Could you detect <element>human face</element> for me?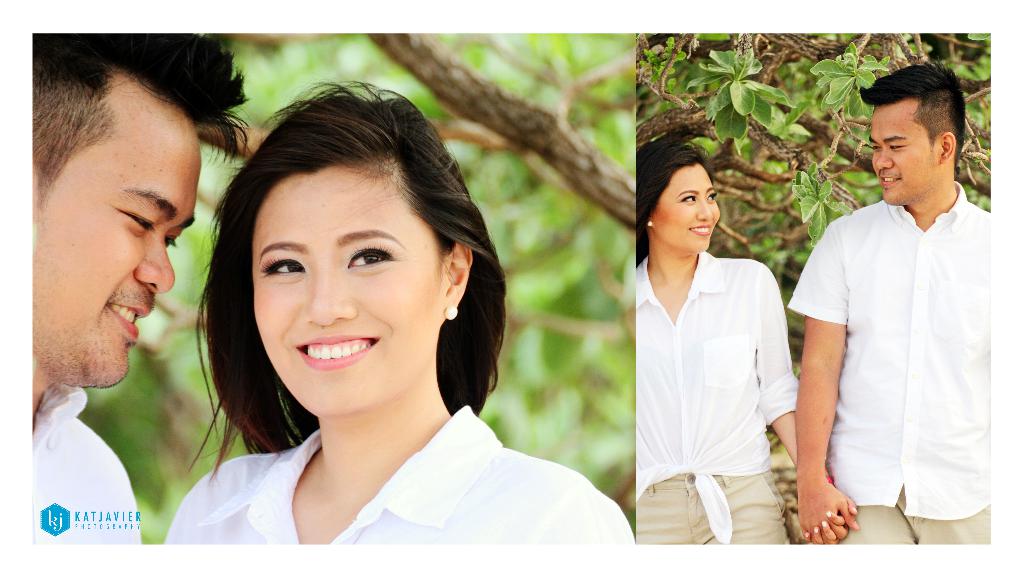
Detection result: box(246, 164, 438, 422).
